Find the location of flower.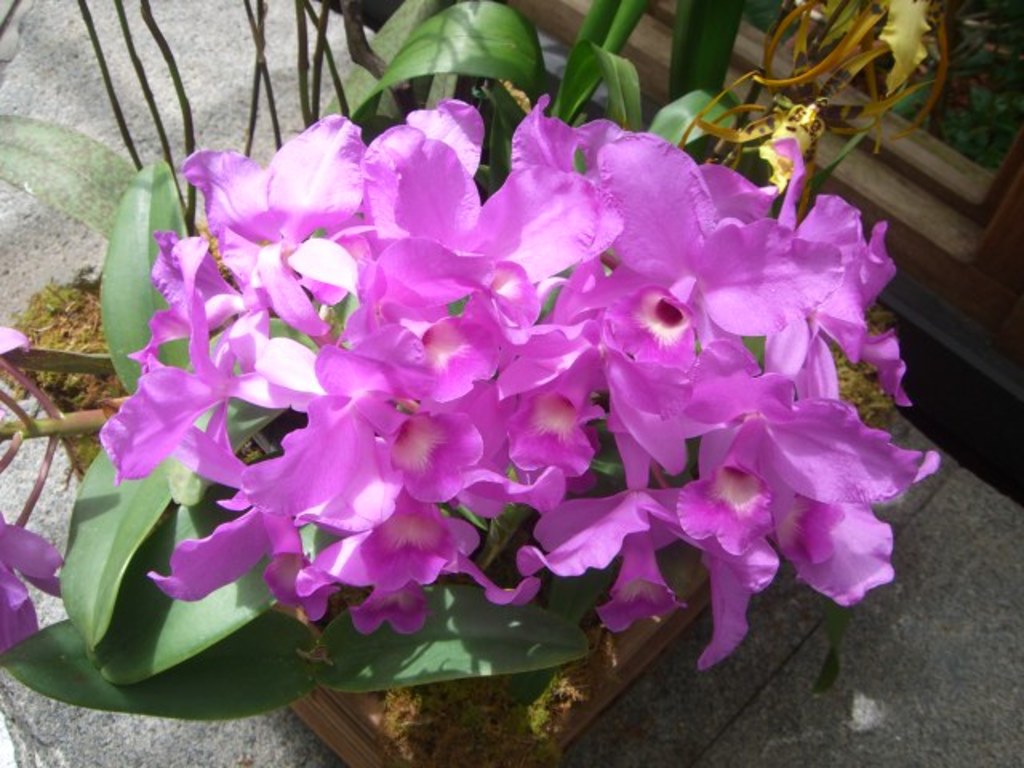
Location: crop(0, 325, 27, 362).
